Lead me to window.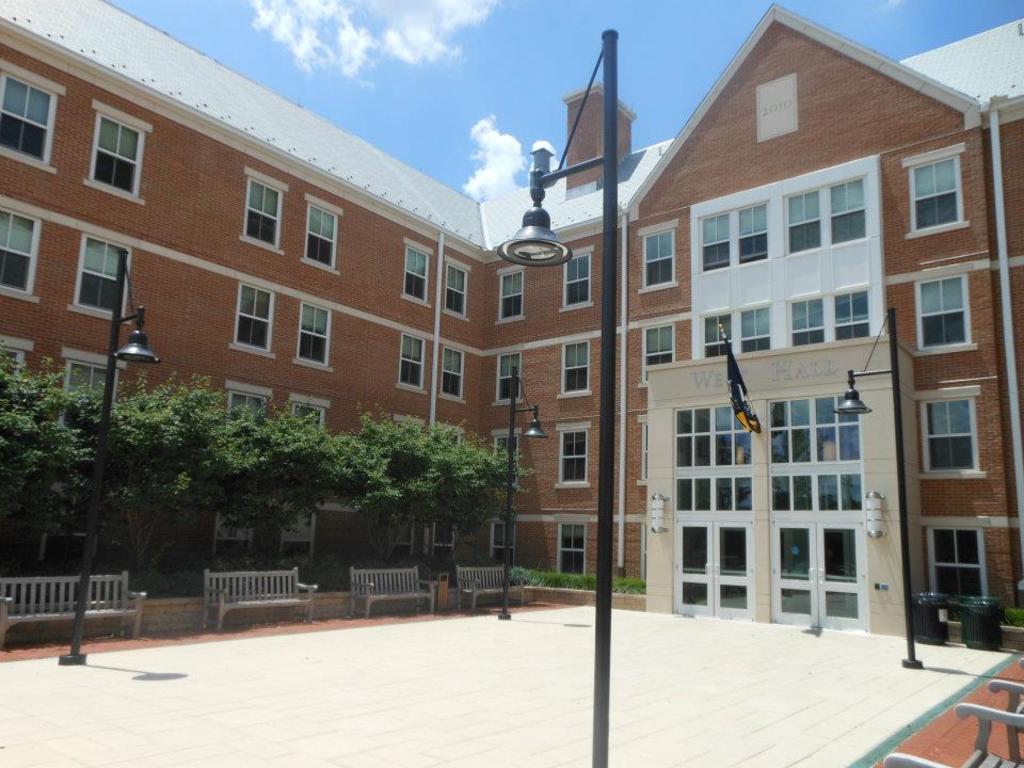
Lead to 637:221:683:290.
